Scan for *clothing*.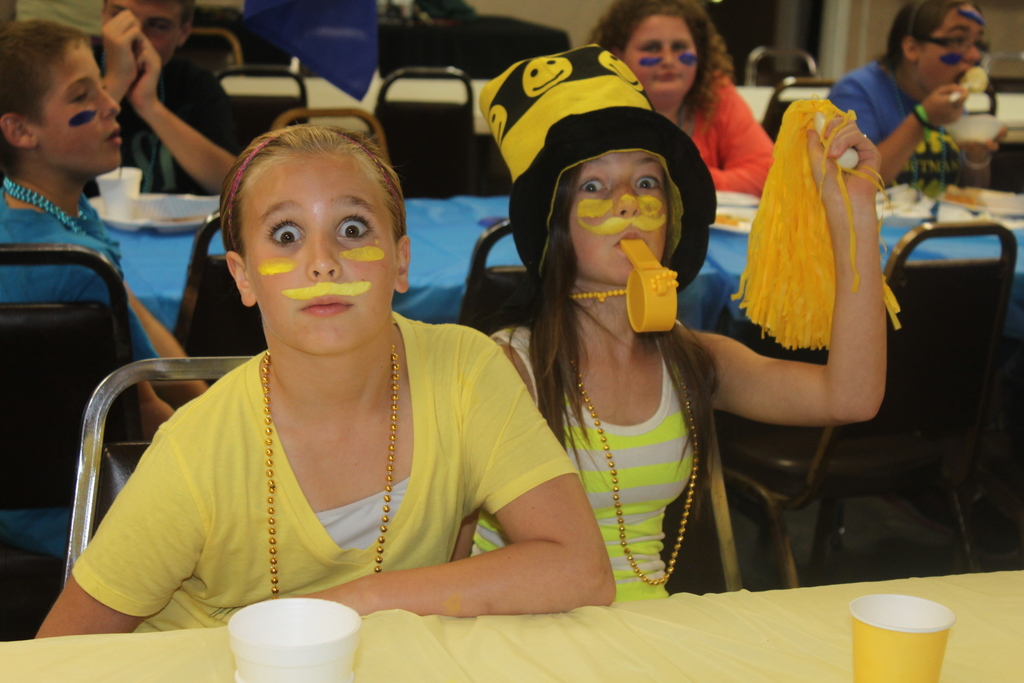
Scan result: <region>0, 186, 158, 362</region>.
